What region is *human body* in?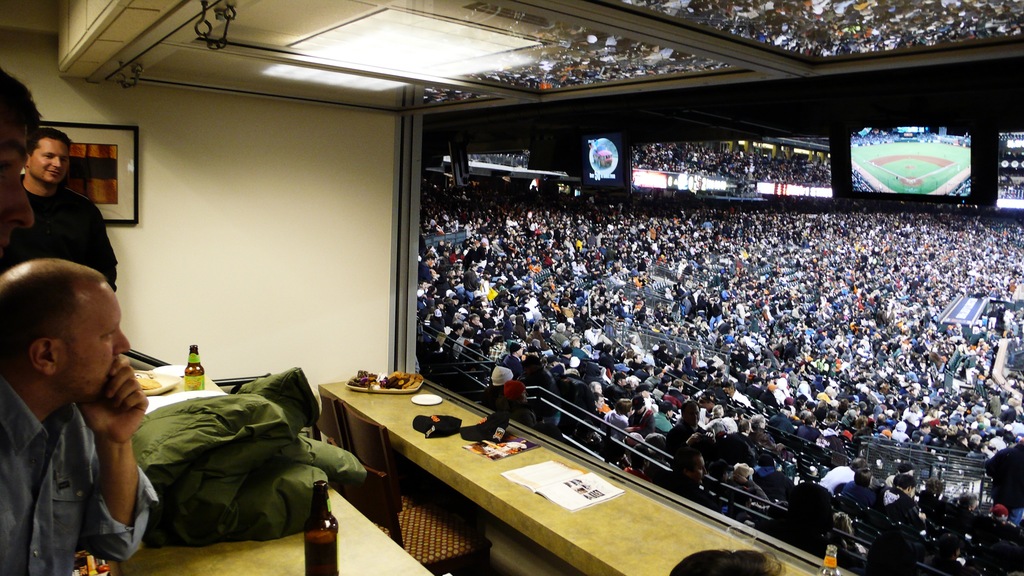
locate(668, 327, 694, 335).
